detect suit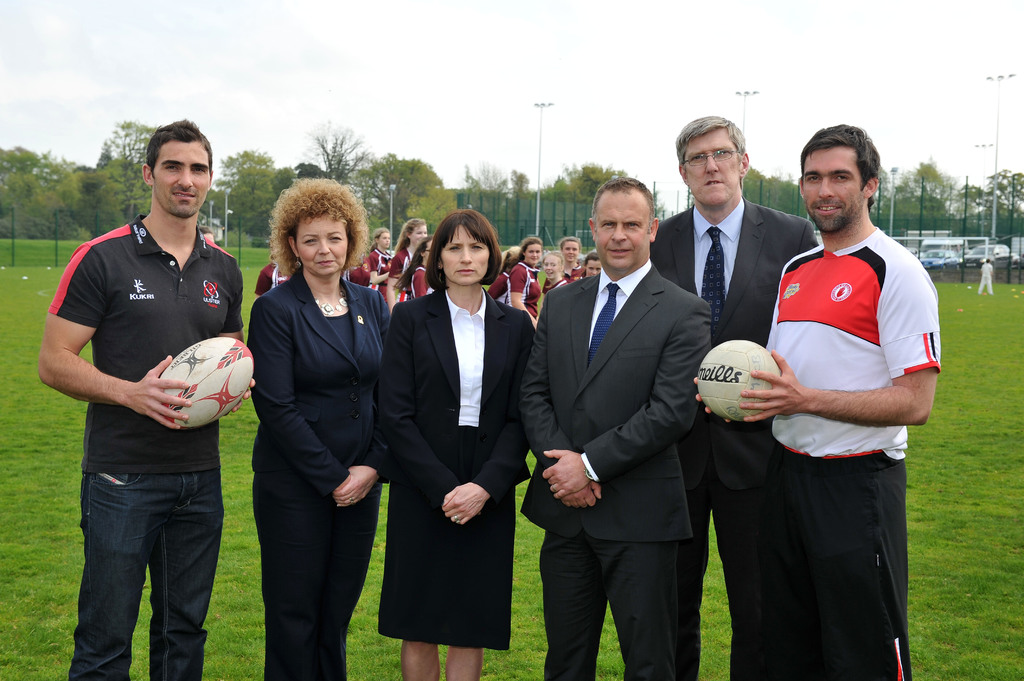
(left=383, top=282, right=536, bottom=514)
